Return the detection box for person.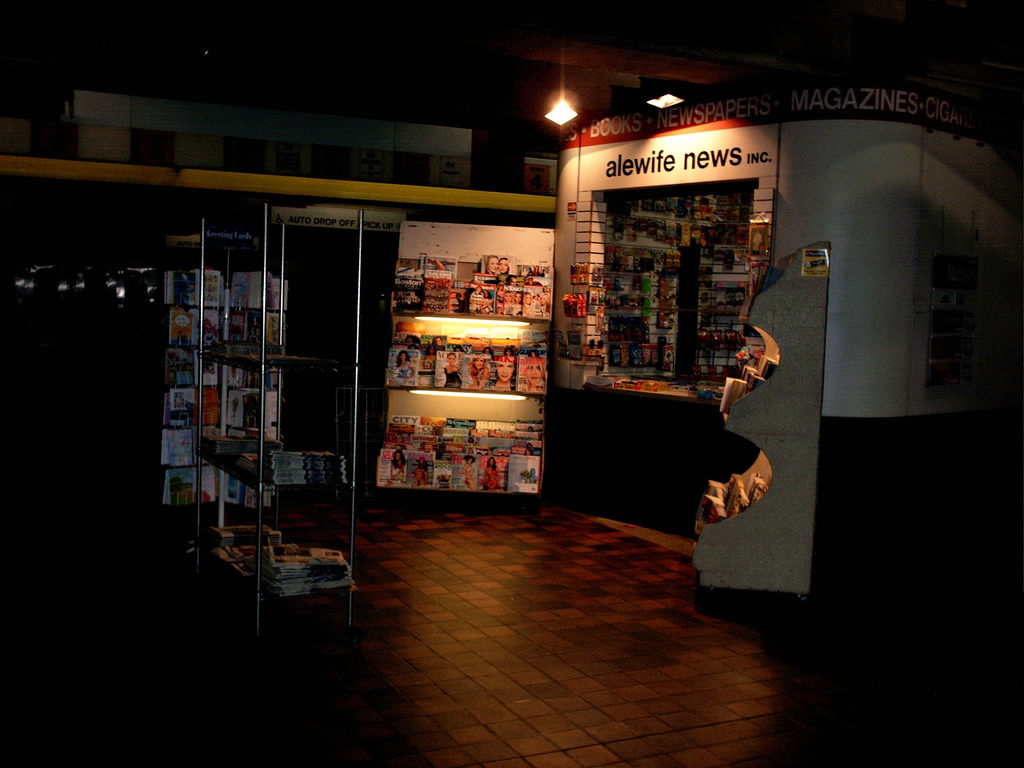
468,358,488,389.
